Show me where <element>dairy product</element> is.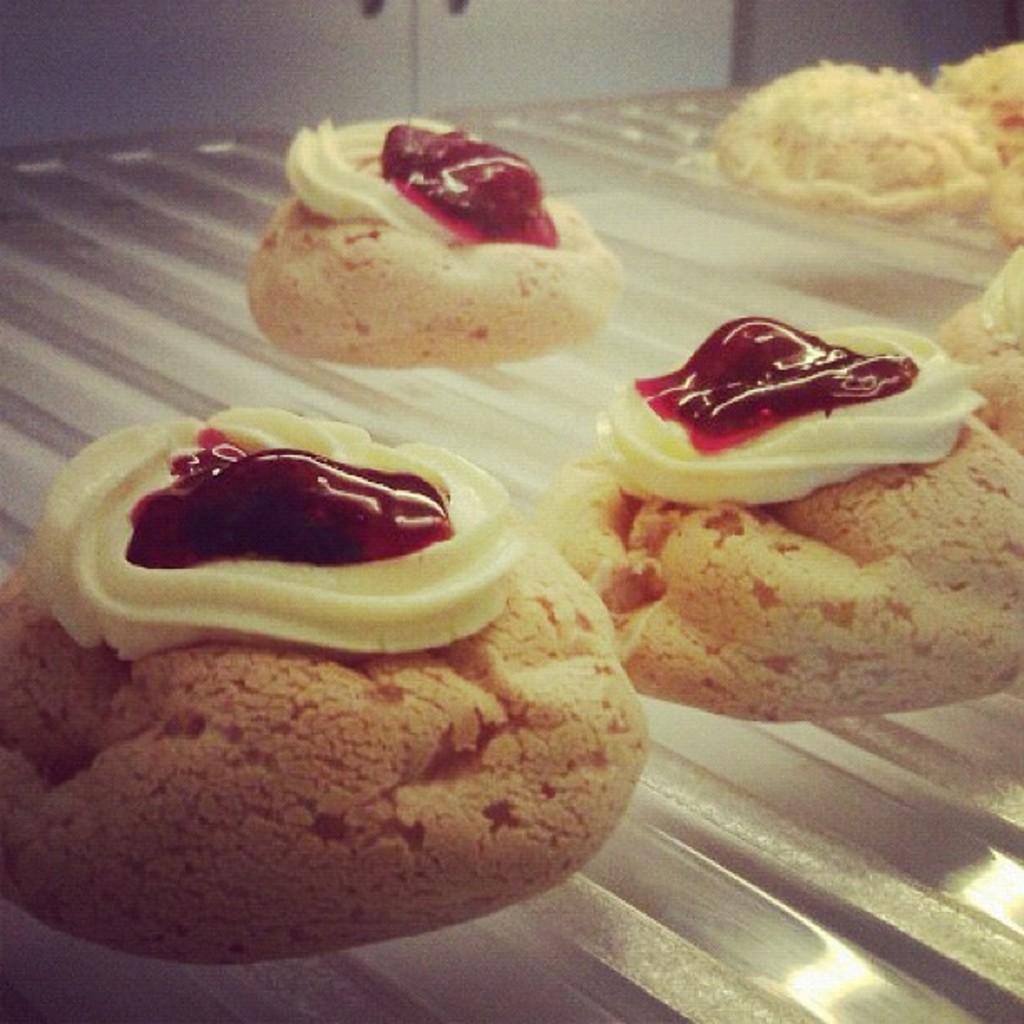
<element>dairy product</element> is at region(616, 303, 1004, 514).
